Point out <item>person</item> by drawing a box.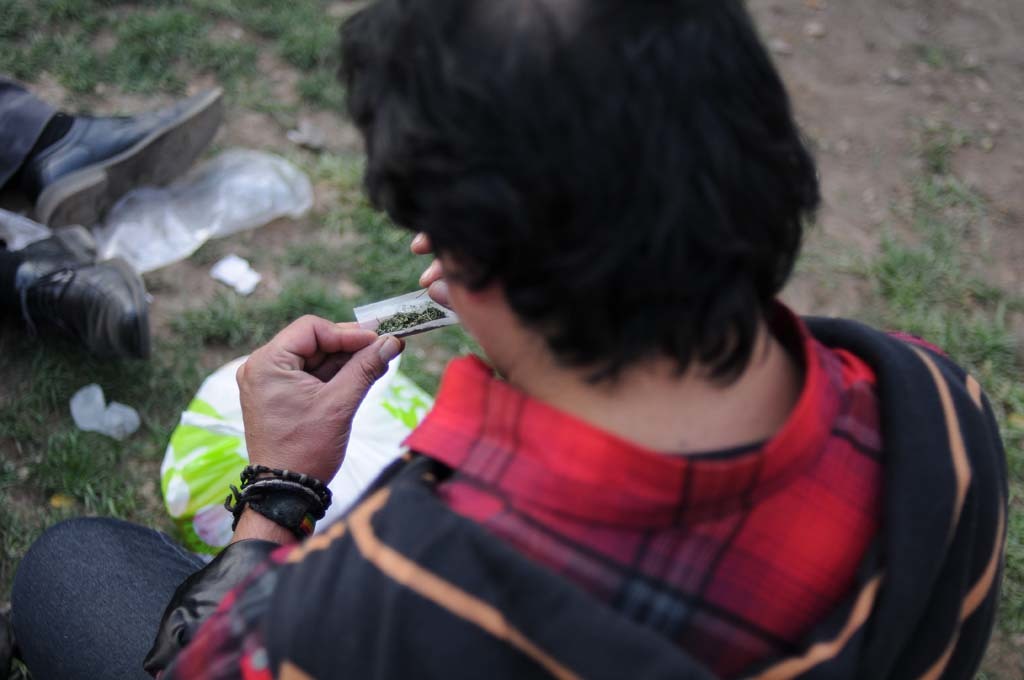
[x1=0, y1=81, x2=233, y2=371].
